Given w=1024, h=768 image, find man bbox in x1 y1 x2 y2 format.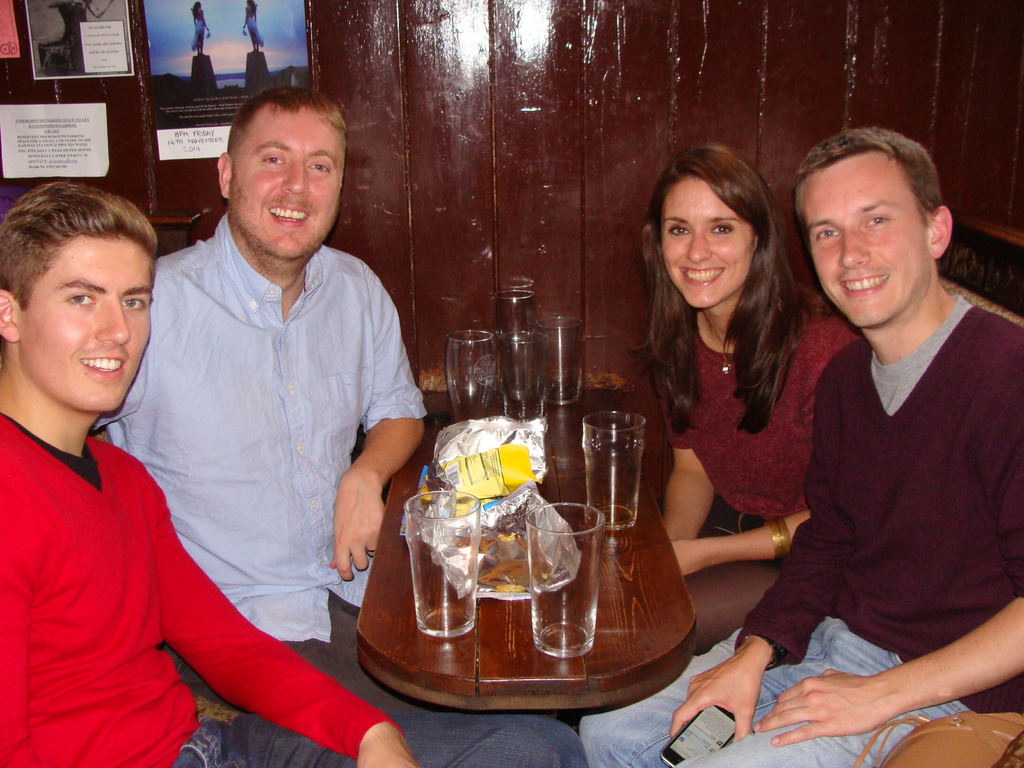
84 88 434 709.
